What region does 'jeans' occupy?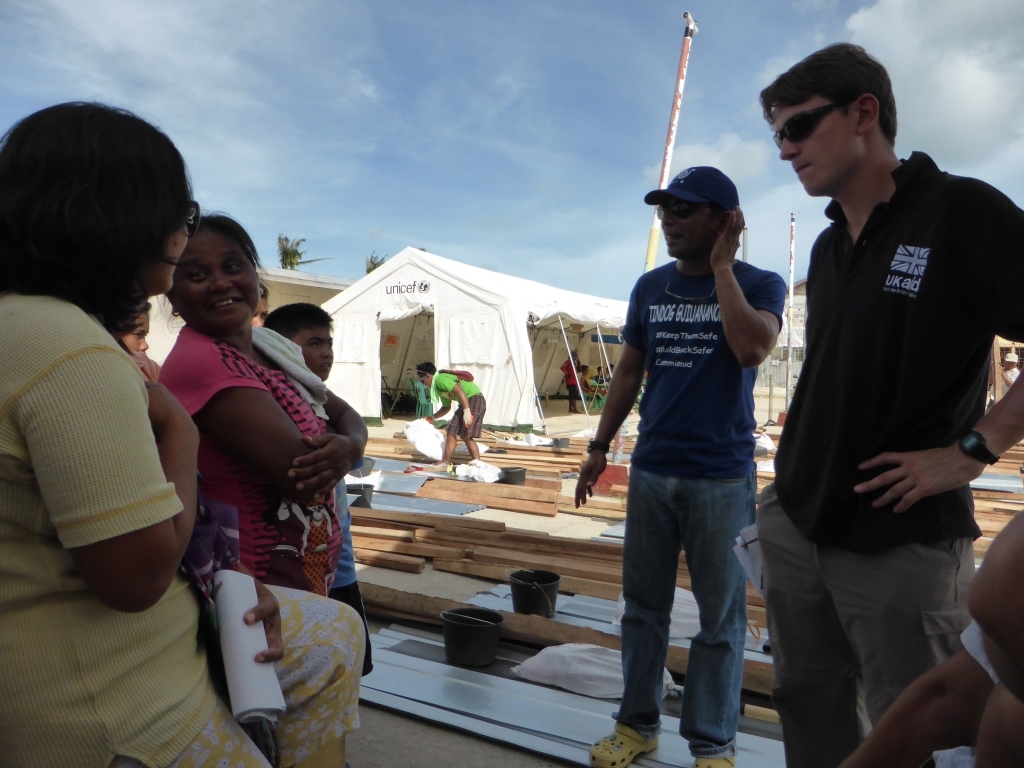
<box>756,489,979,767</box>.
